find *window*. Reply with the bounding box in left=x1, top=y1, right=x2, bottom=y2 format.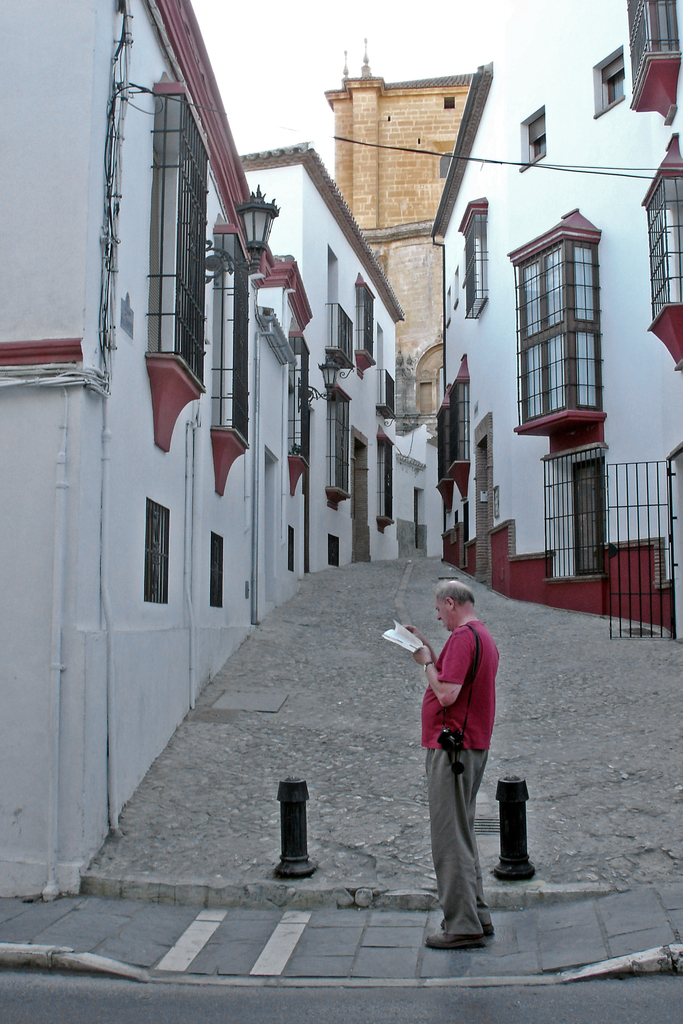
left=589, top=46, right=628, bottom=123.
